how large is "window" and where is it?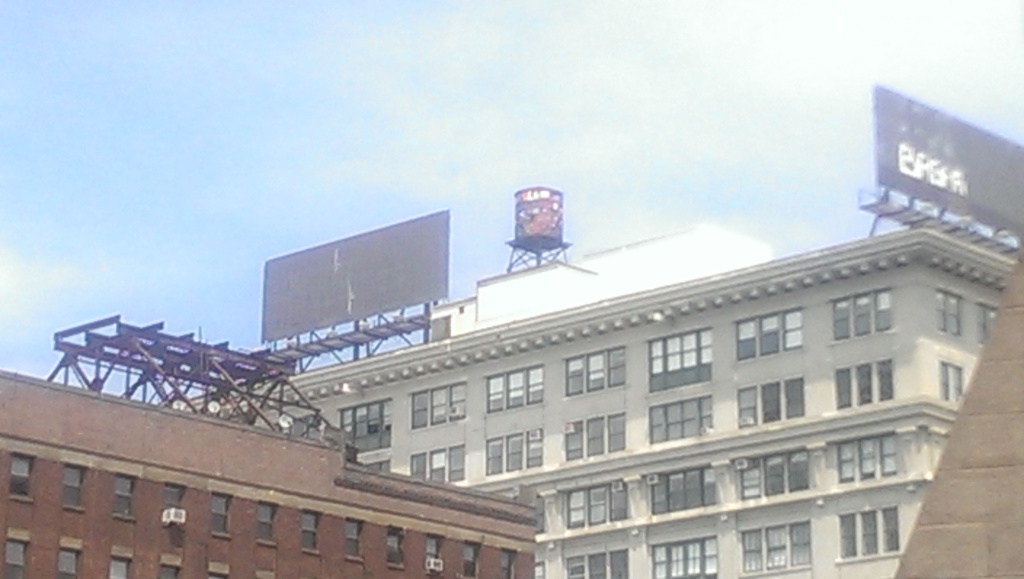
Bounding box: 412:379:478:439.
